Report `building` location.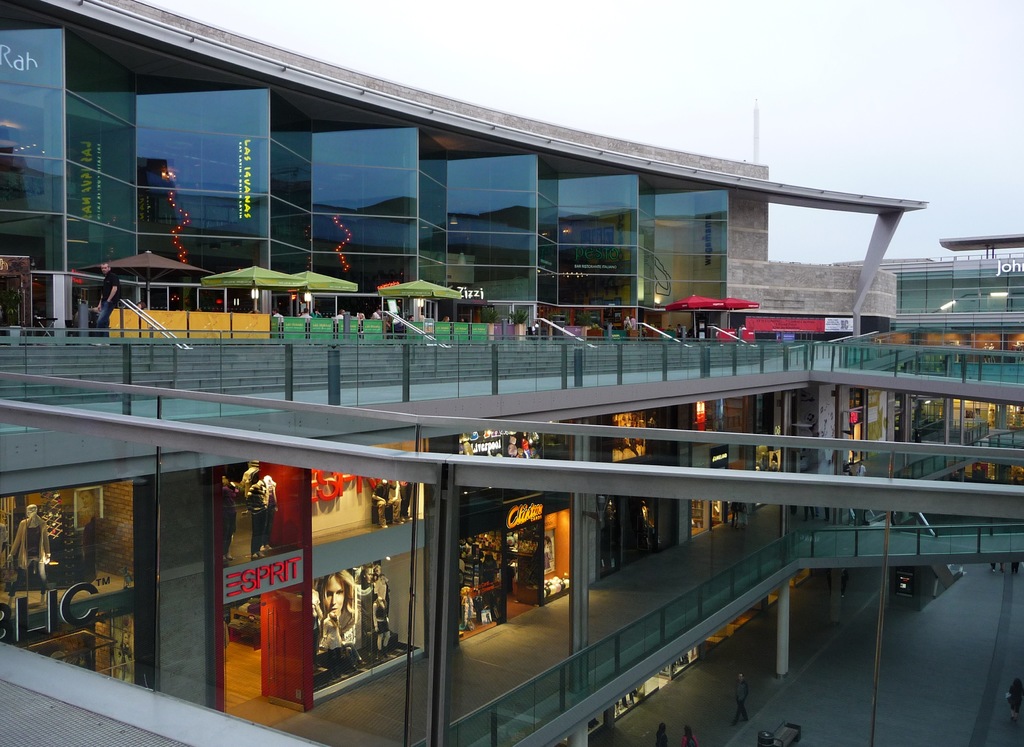
Report: (0, 1, 1023, 746).
